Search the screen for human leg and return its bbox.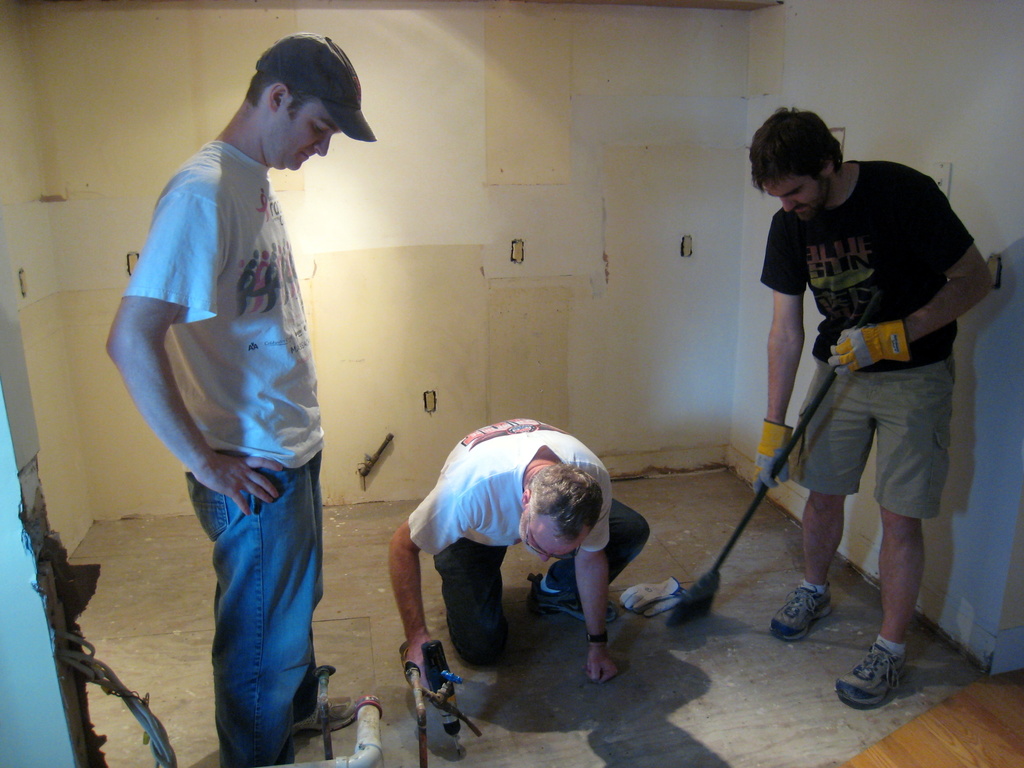
Found: l=768, t=357, r=883, b=640.
